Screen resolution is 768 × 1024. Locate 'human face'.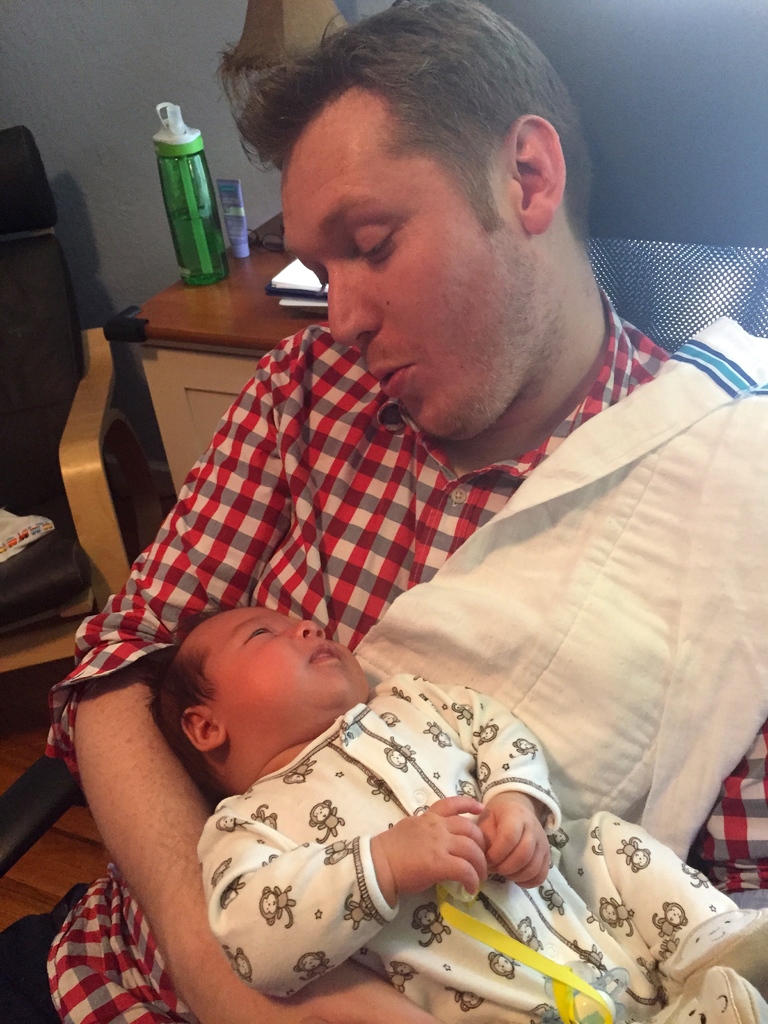
locate(282, 80, 527, 444).
